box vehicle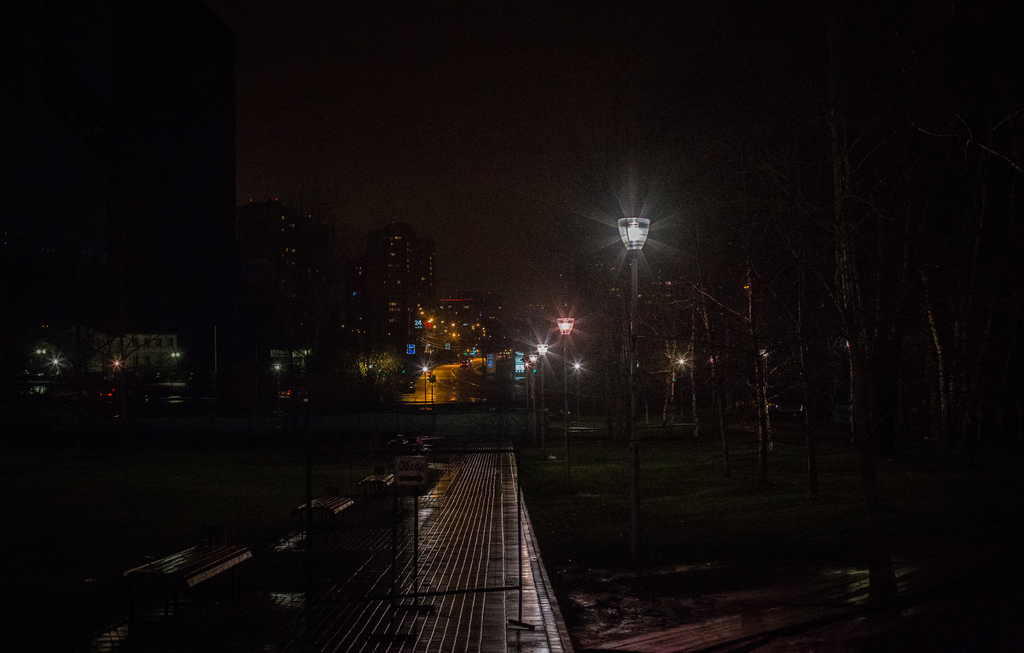
424:370:436:382
